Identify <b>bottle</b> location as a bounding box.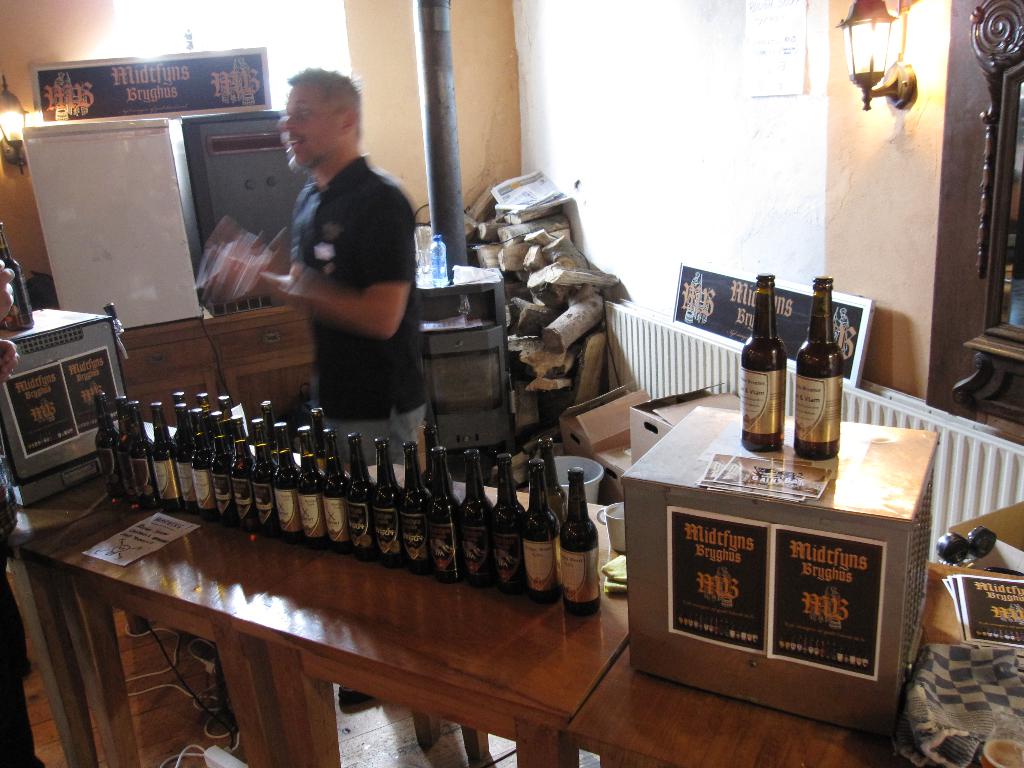
542,437,570,520.
